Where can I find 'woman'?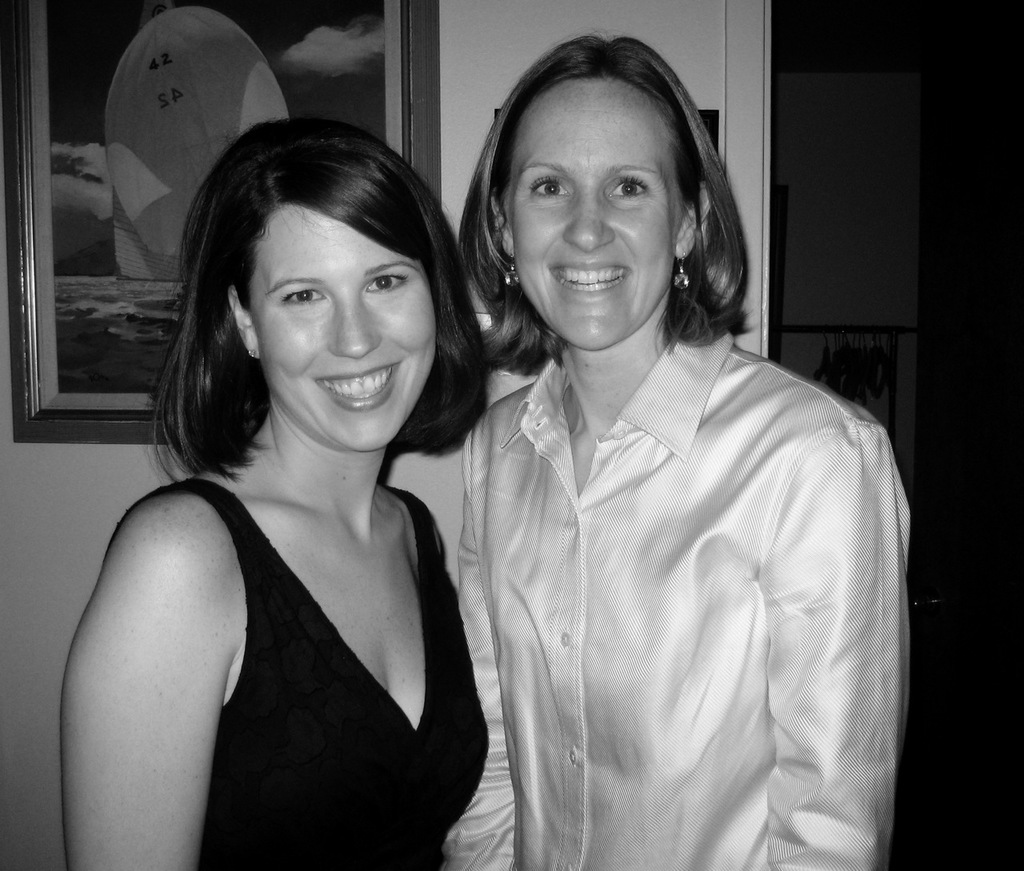
You can find it at 454,34,914,870.
